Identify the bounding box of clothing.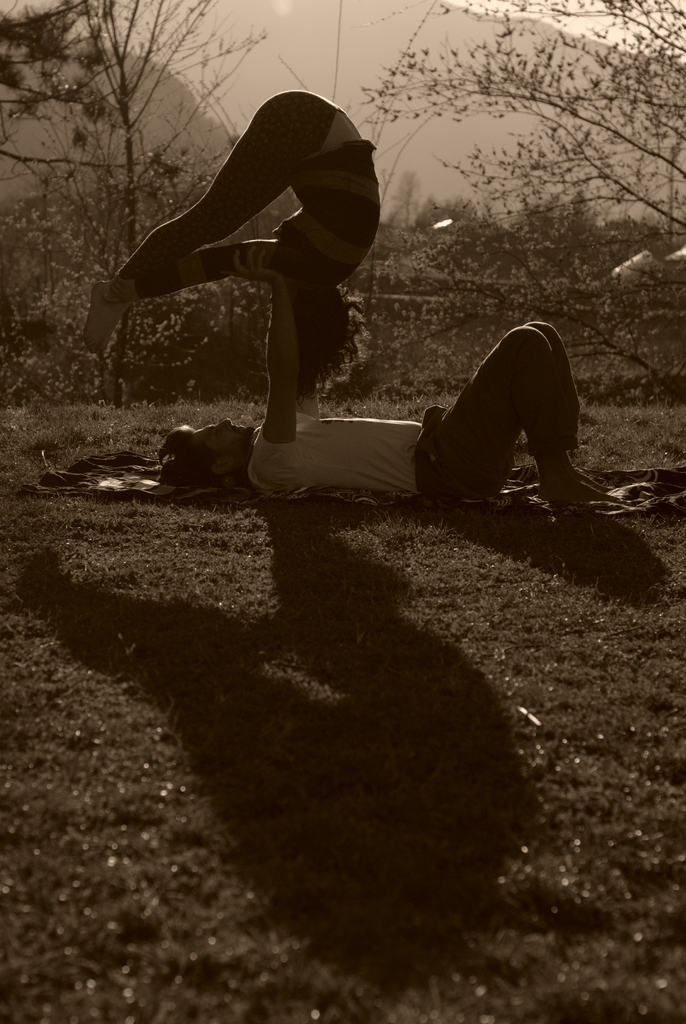
box=[260, 296, 587, 488].
